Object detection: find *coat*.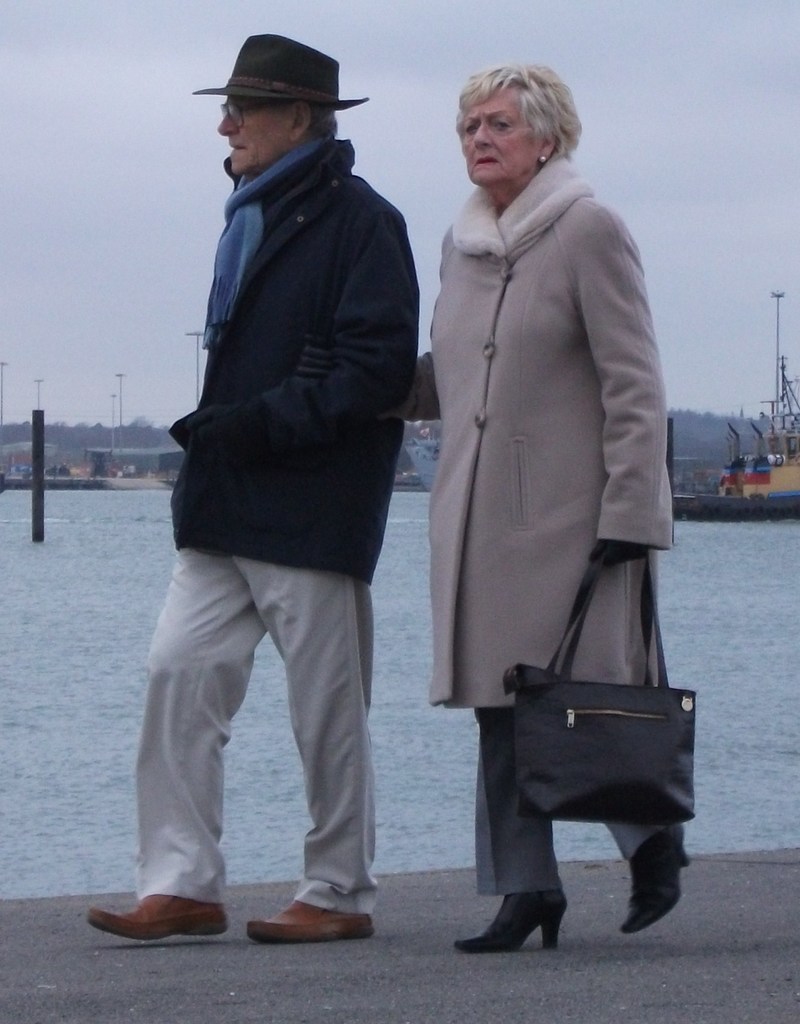
(left=170, top=127, right=426, bottom=599).
